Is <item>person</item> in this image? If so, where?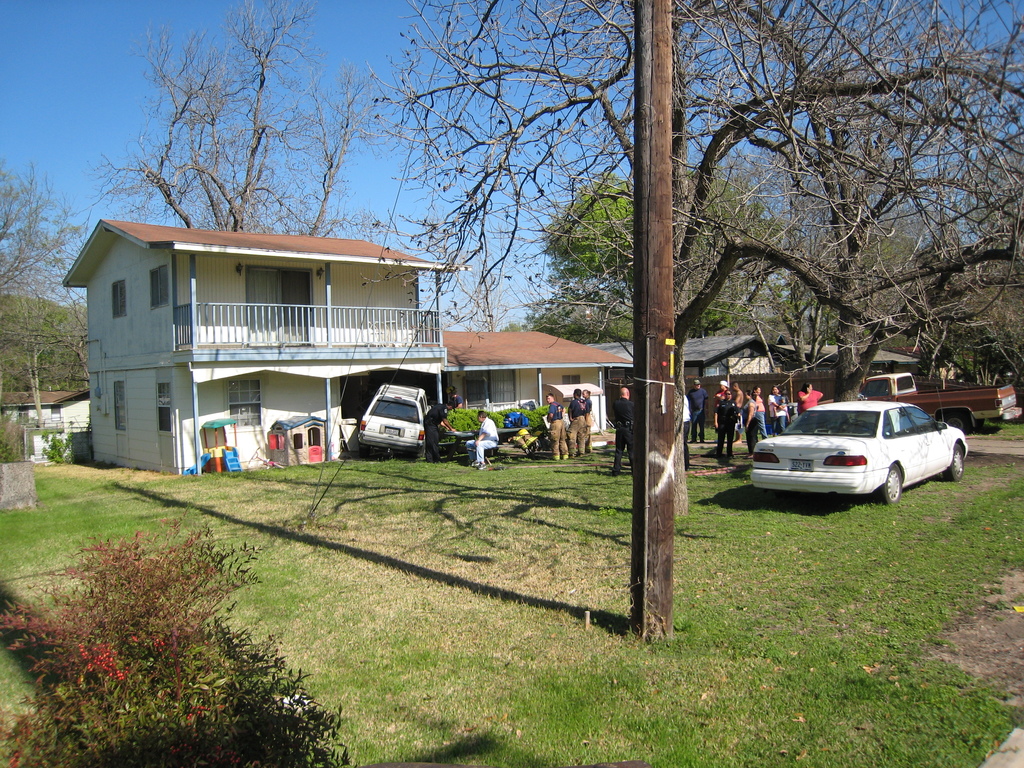
Yes, at detection(572, 388, 586, 459).
